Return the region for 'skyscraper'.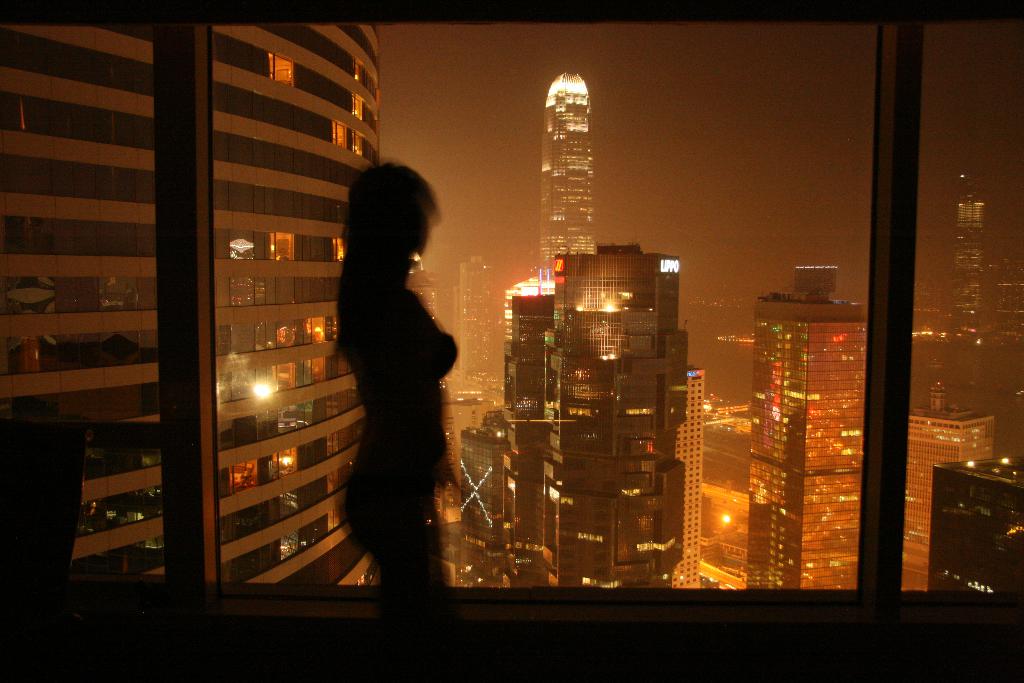
504:157:739:582.
